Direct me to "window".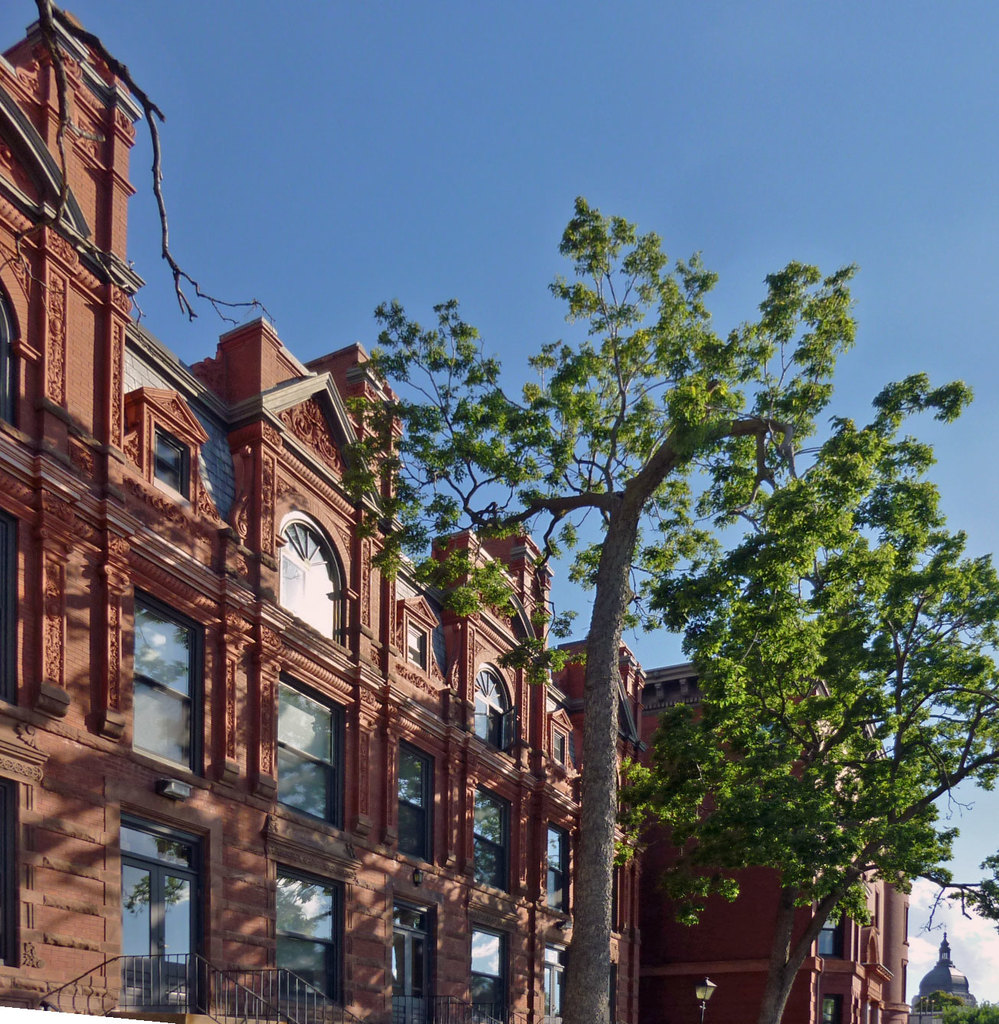
Direction: (x1=472, y1=666, x2=506, y2=752).
